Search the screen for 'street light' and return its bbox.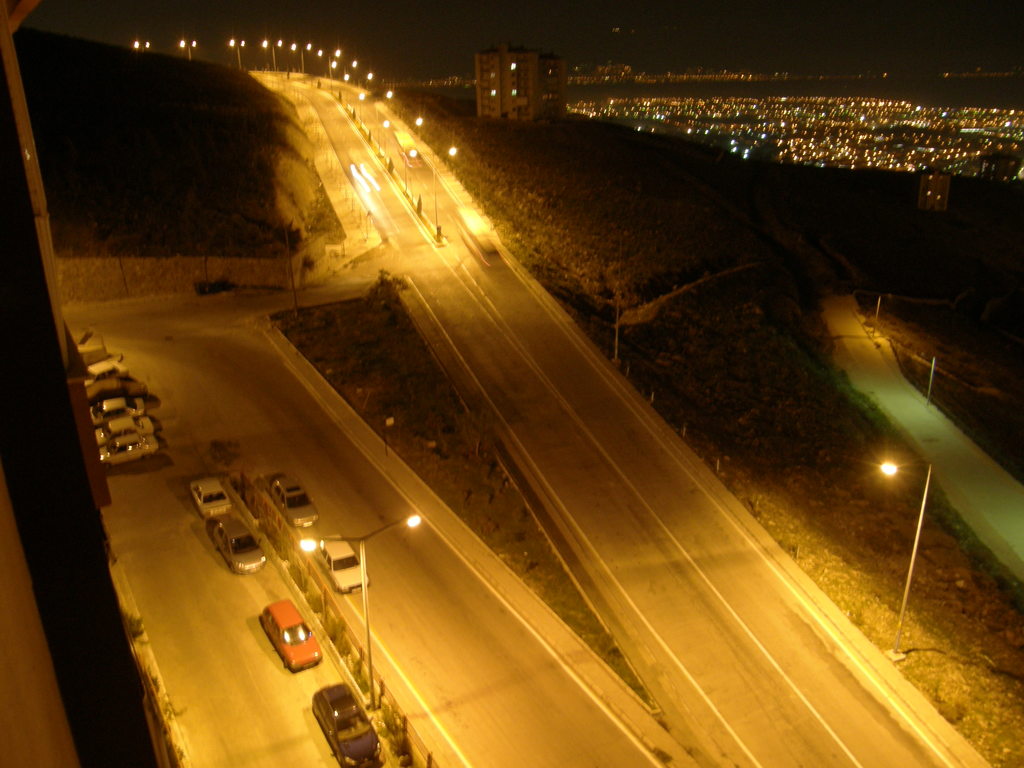
Found: (left=290, top=511, right=420, bottom=716).
